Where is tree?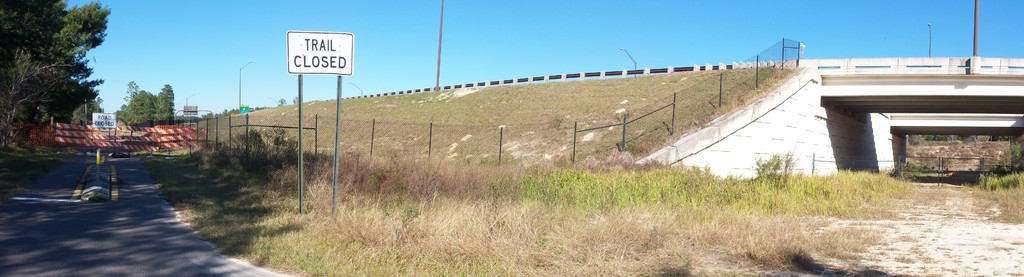
122:74:177:124.
